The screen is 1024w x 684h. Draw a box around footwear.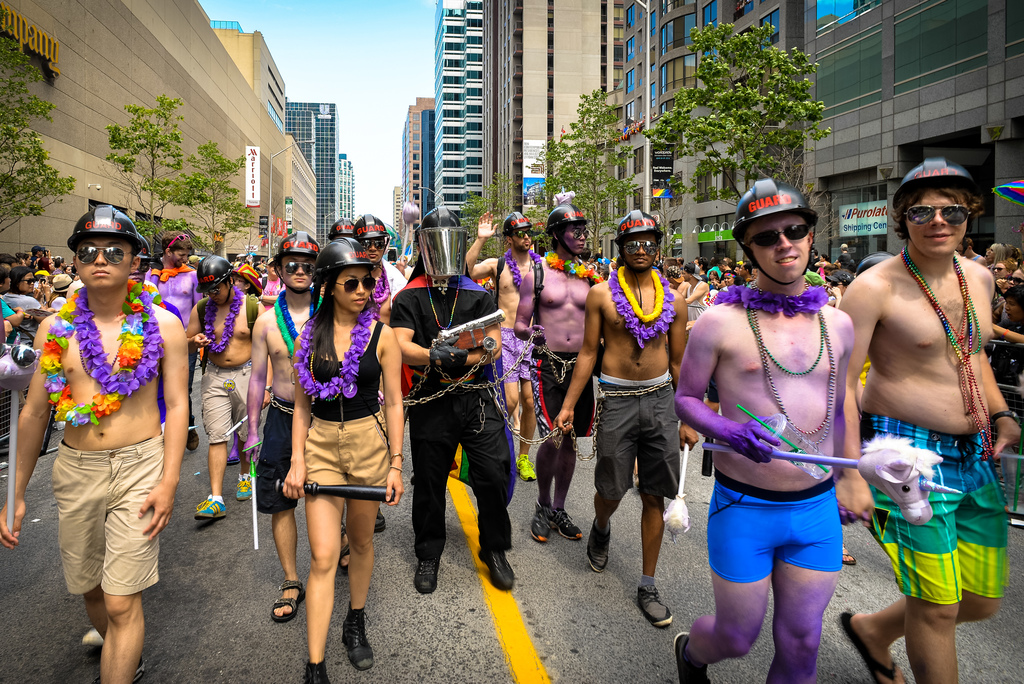
detection(417, 559, 444, 593).
